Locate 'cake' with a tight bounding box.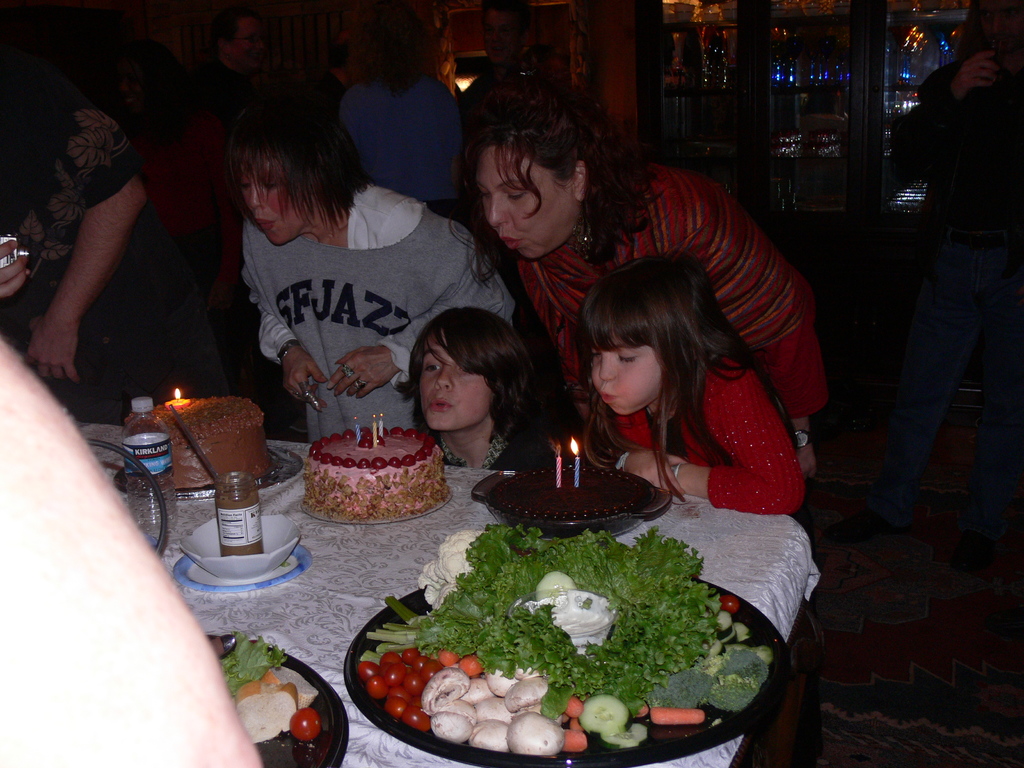
left=307, top=426, right=452, bottom=520.
